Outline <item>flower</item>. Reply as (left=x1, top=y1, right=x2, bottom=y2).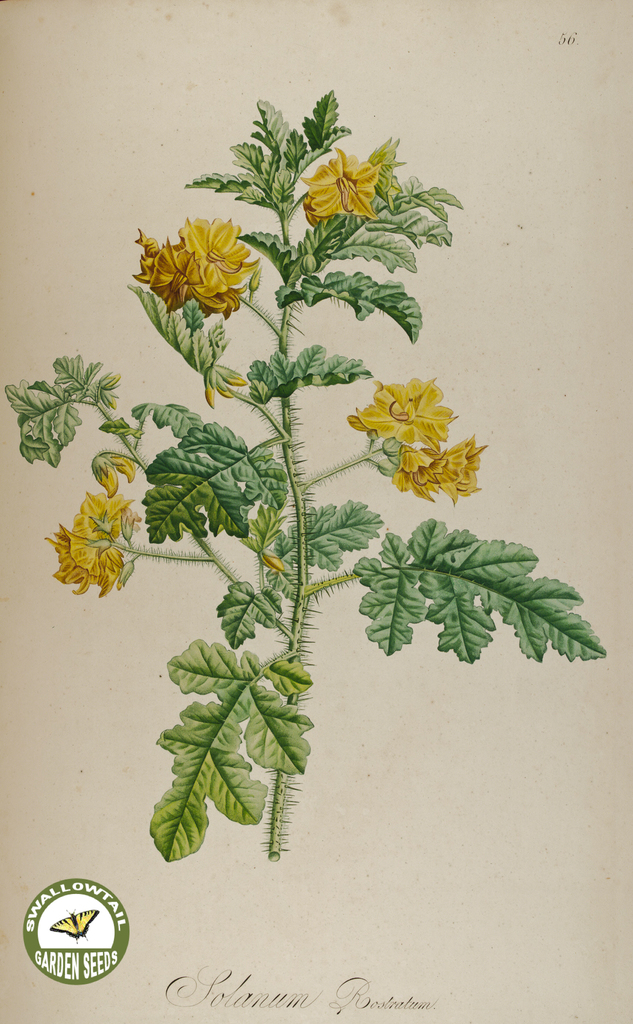
(left=46, top=490, right=141, bottom=599).
